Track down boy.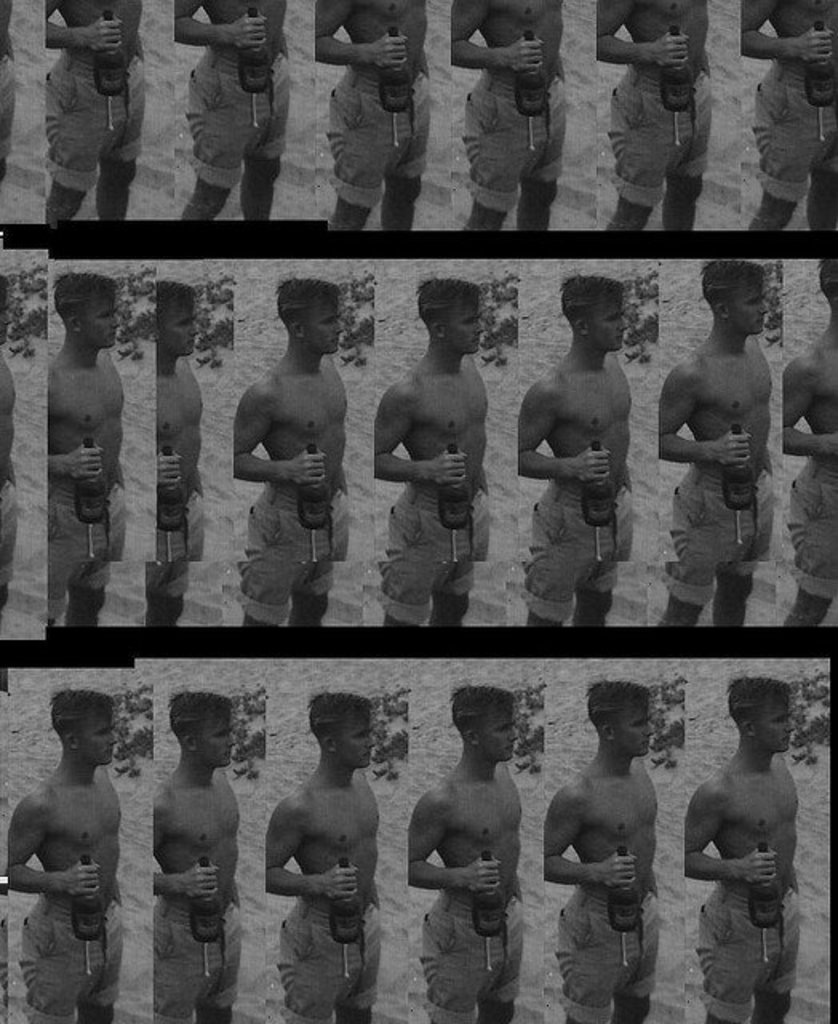
Tracked to crop(515, 277, 638, 630).
